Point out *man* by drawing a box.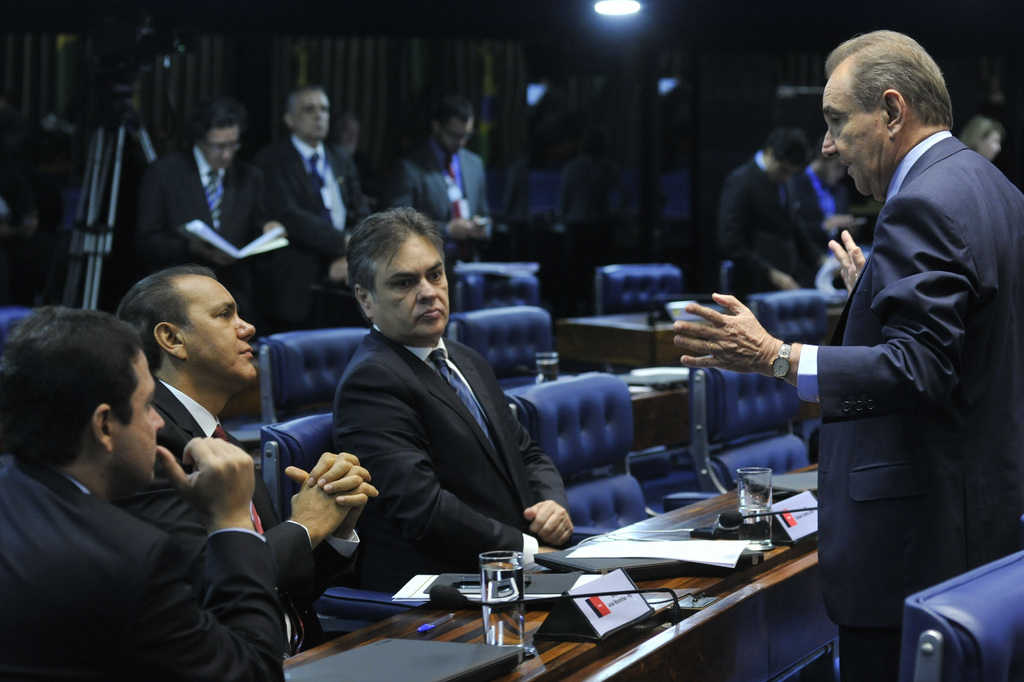
[259, 80, 370, 314].
